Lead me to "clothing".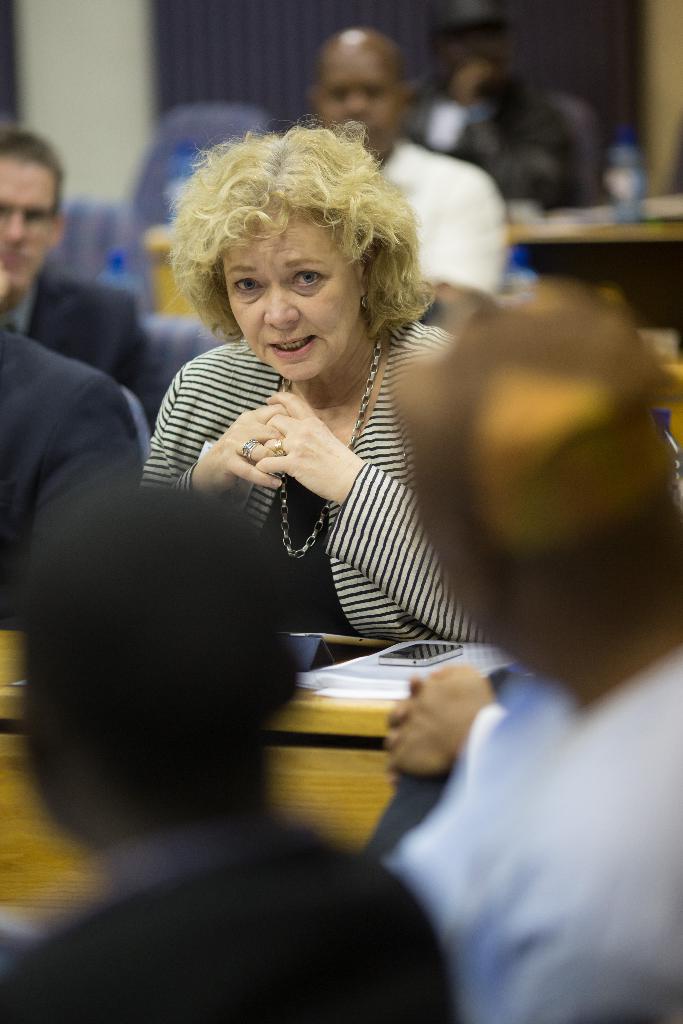
Lead to l=402, t=56, r=591, b=211.
